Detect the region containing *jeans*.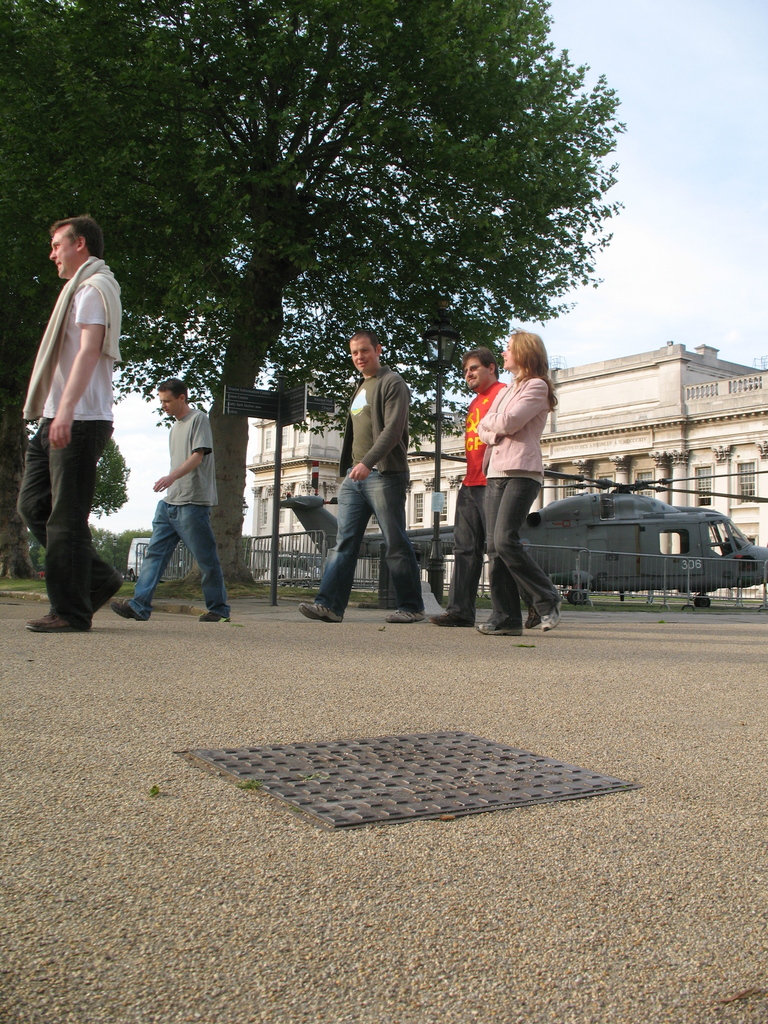
detection(481, 476, 563, 630).
